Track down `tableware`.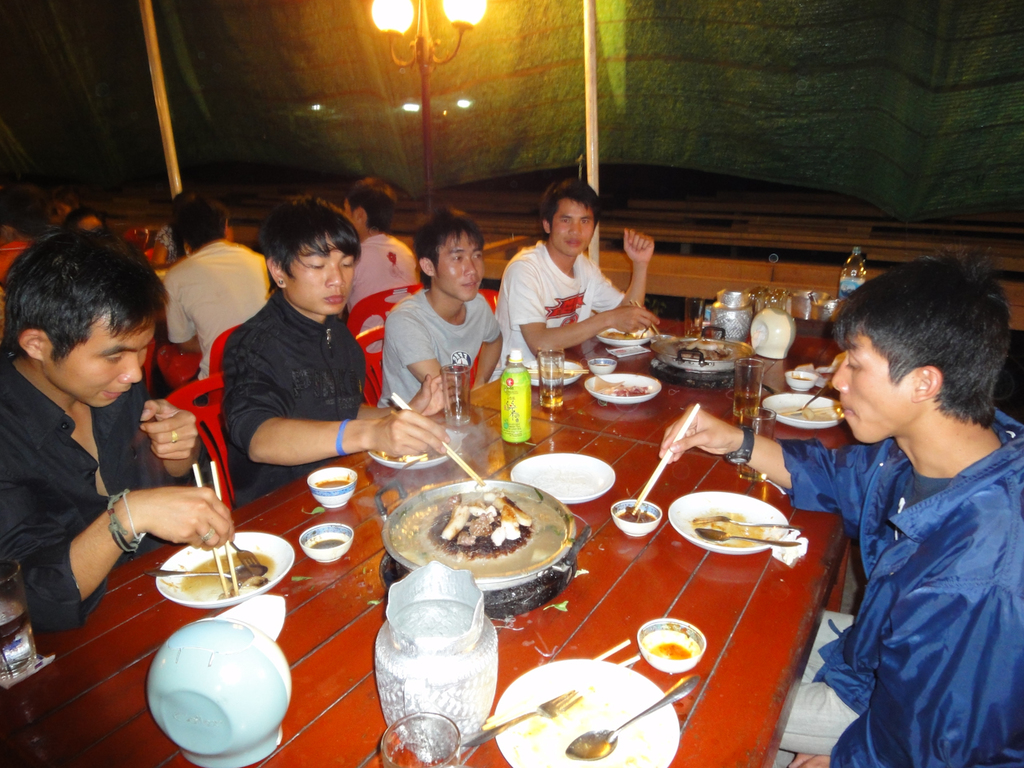
Tracked to [left=753, top=306, right=795, bottom=358].
